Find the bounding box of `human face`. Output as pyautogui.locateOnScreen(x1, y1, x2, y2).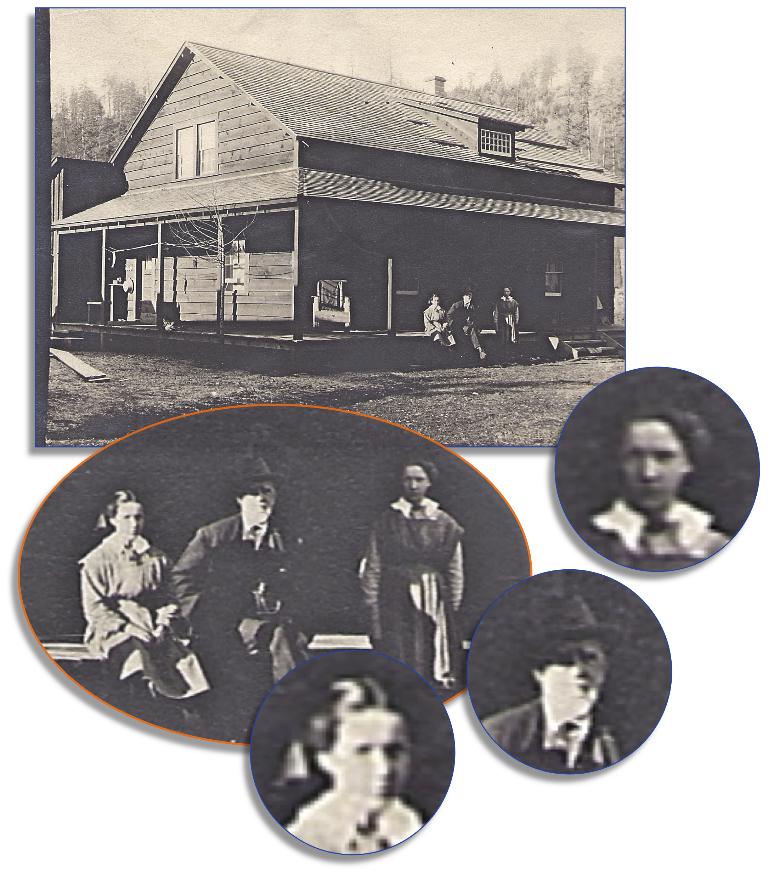
pyautogui.locateOnScreen(406, 464, 429, 502).
